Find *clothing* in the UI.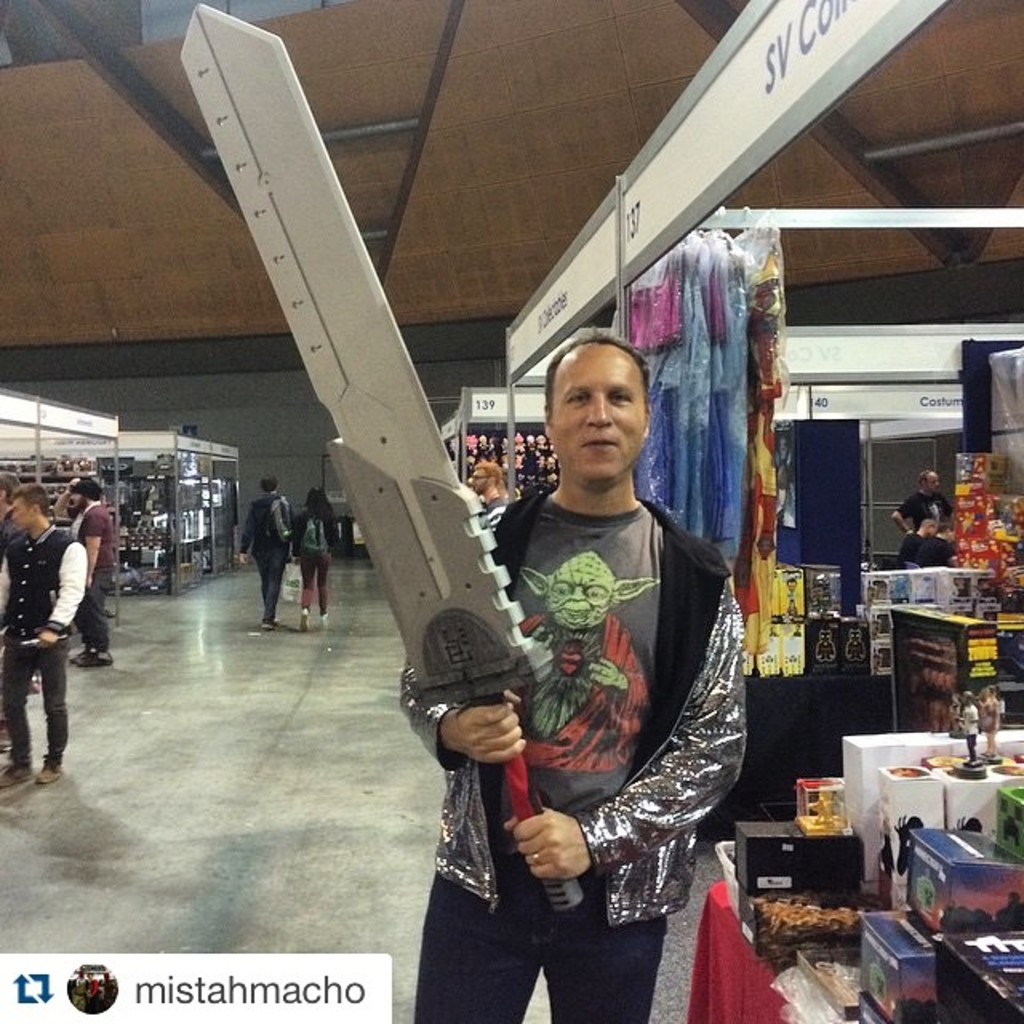
UI element at 235:496:291:621.
